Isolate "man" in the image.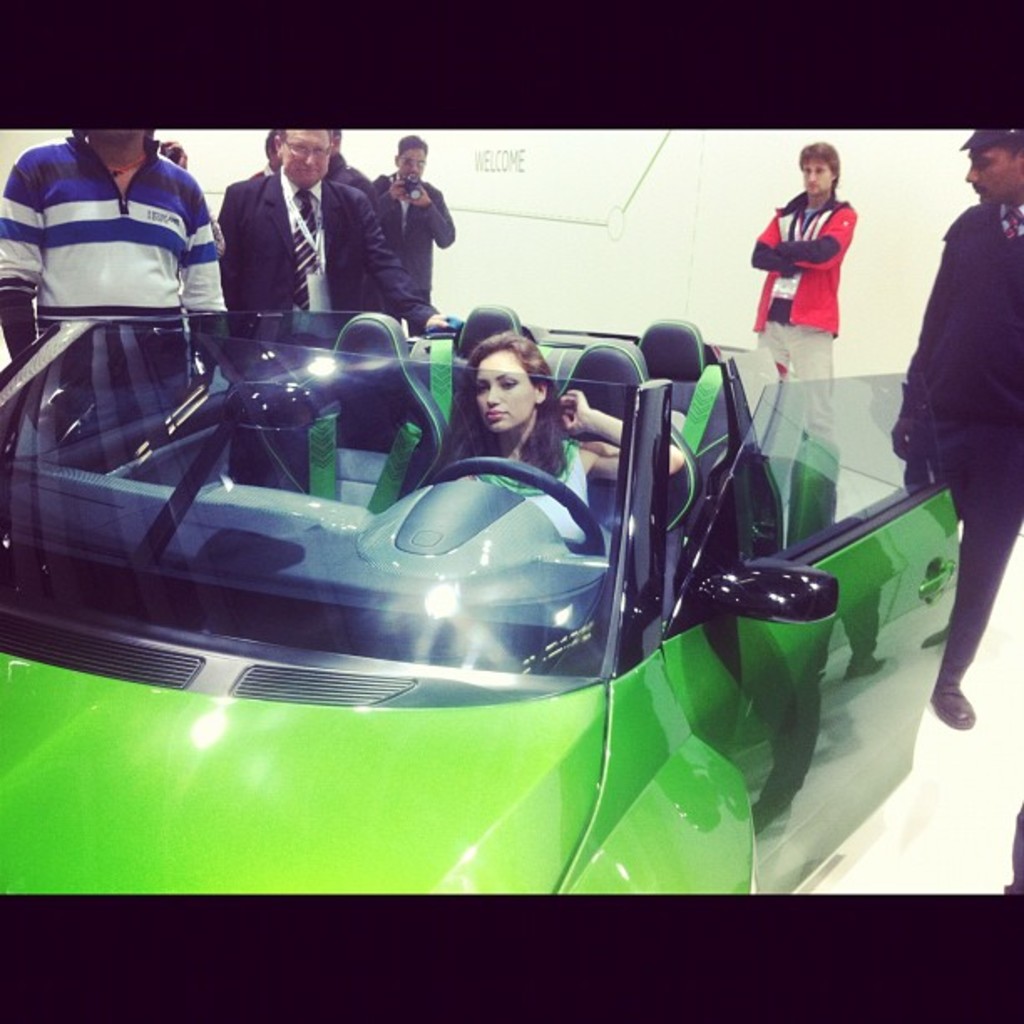
Isolated region: <region>0, 114, 226, 420</region>.
